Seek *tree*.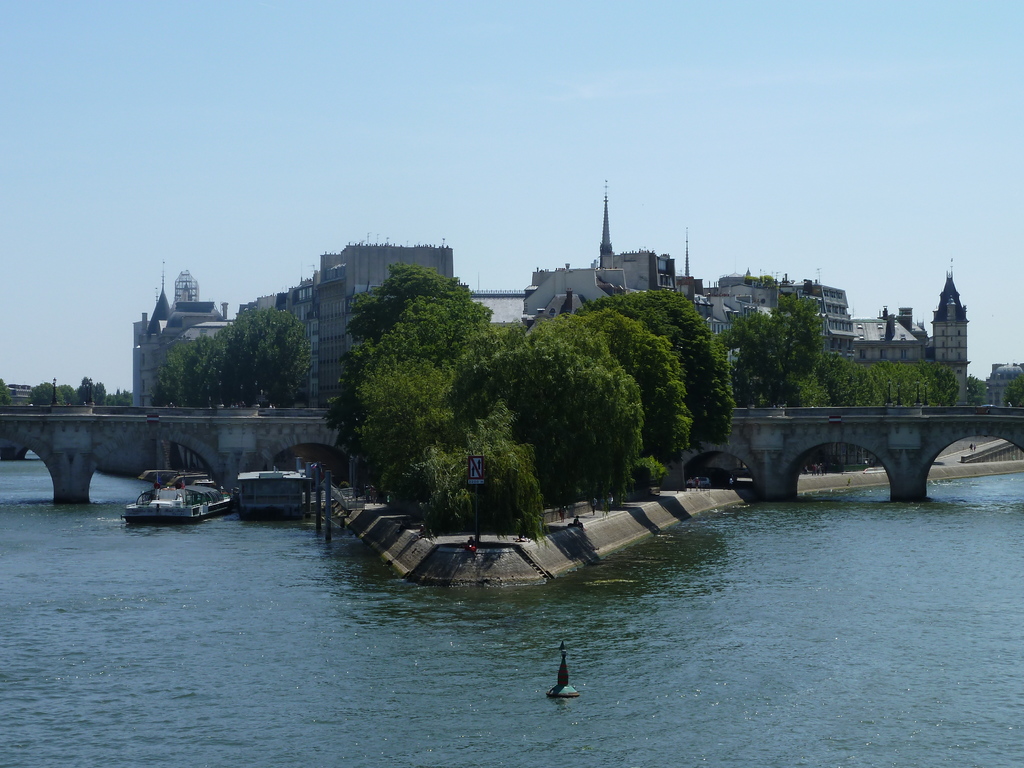
472:314:650:522.
